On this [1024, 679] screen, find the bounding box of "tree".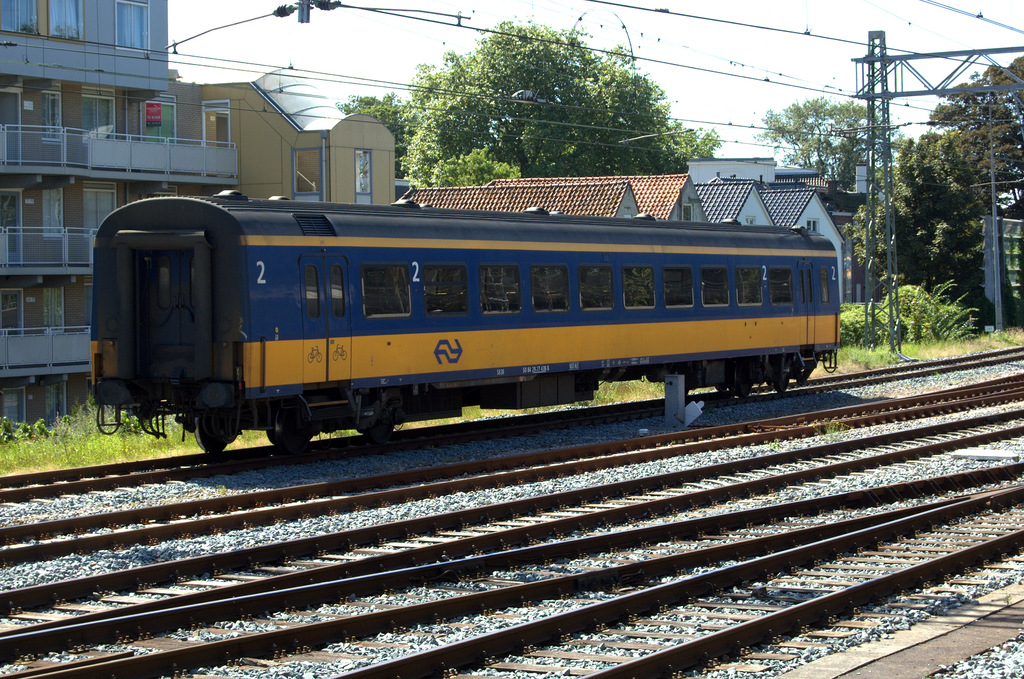
Bounding box: (752, 102, 897, 206).
